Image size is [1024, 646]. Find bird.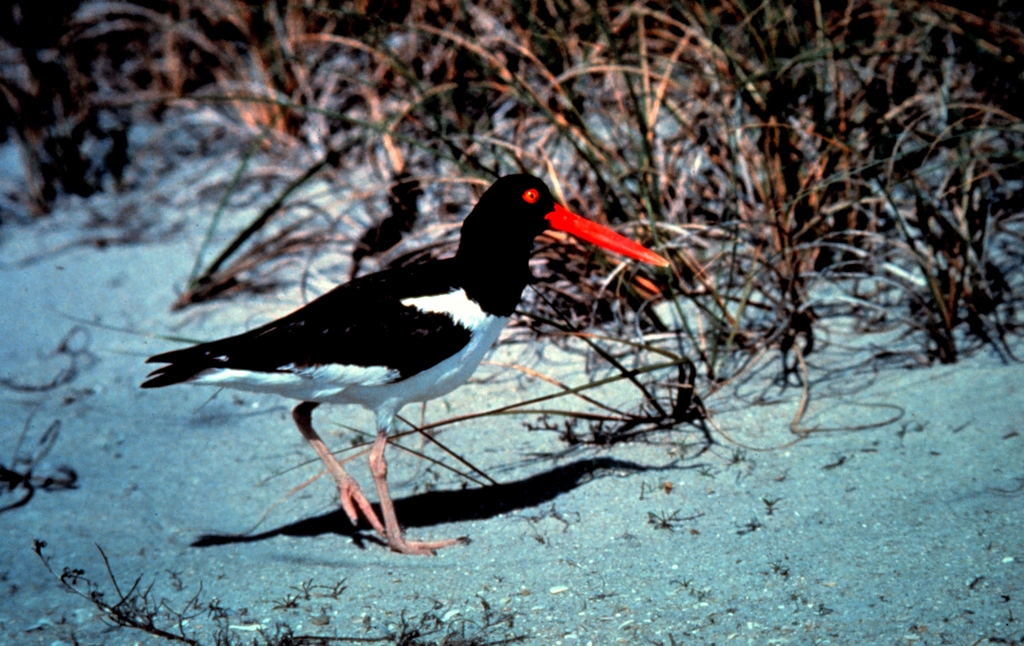
bbox(134, 163, 708, 559).
